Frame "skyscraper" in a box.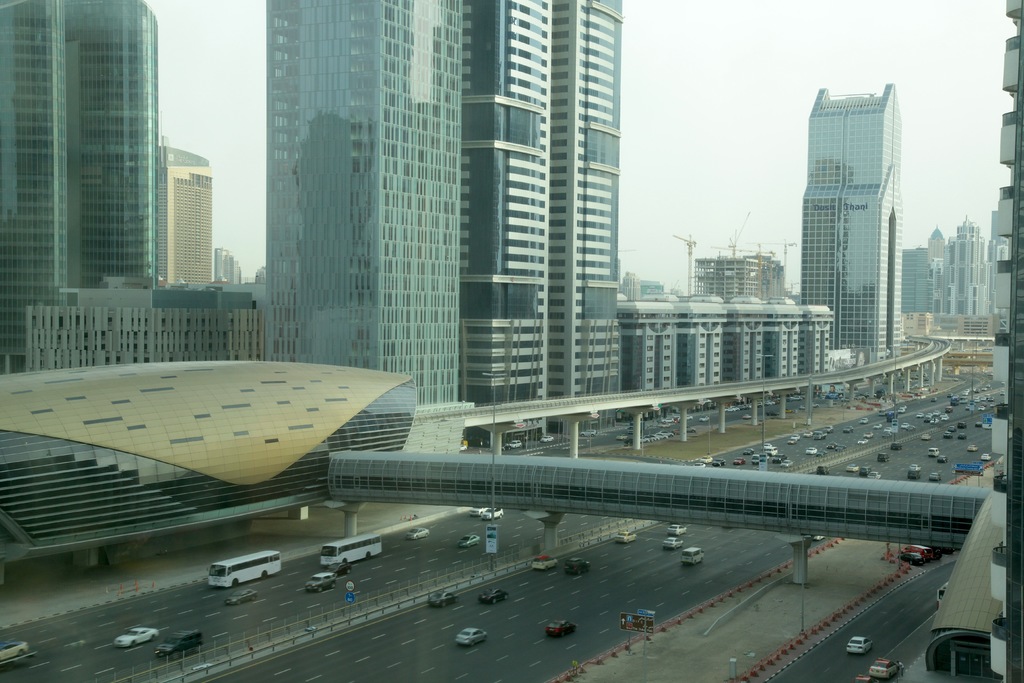
BBox(0, 0, 162, 366).
